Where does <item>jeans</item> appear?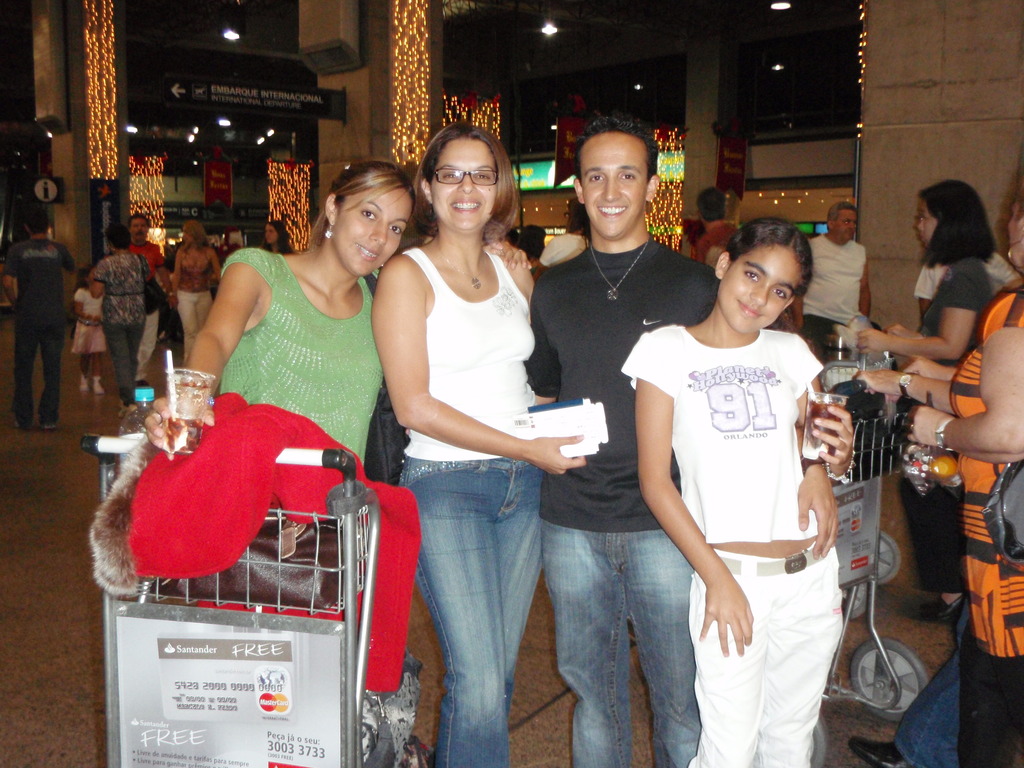
Appears at x1=397, y1=432, x2=560, y2=752.
